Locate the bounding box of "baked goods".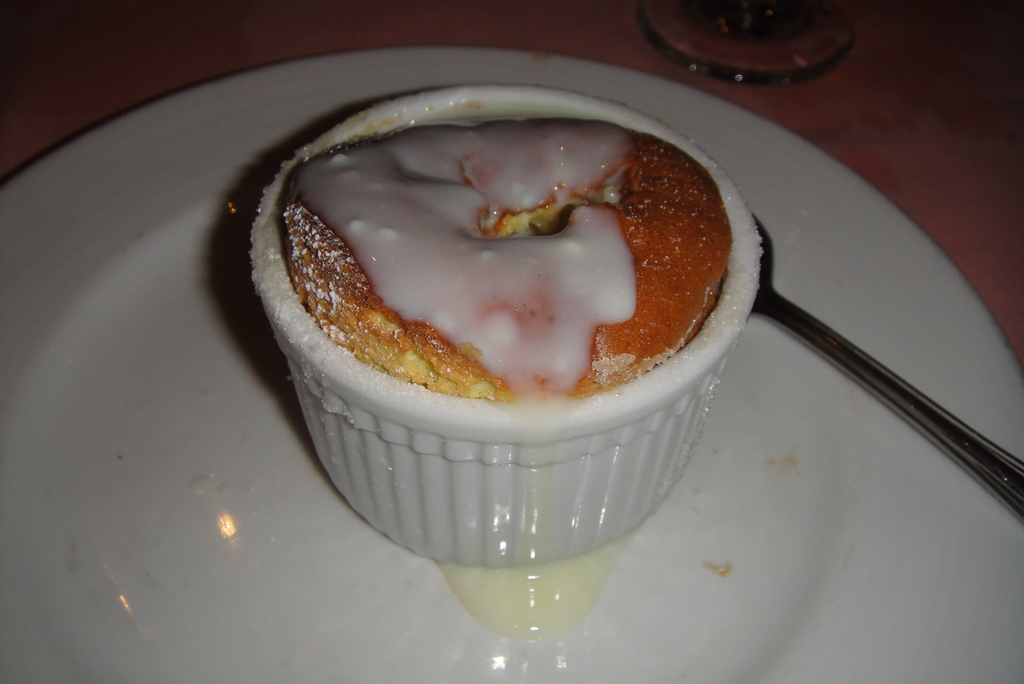
Bounding box: bbox=[280, 104, 735, 408].
